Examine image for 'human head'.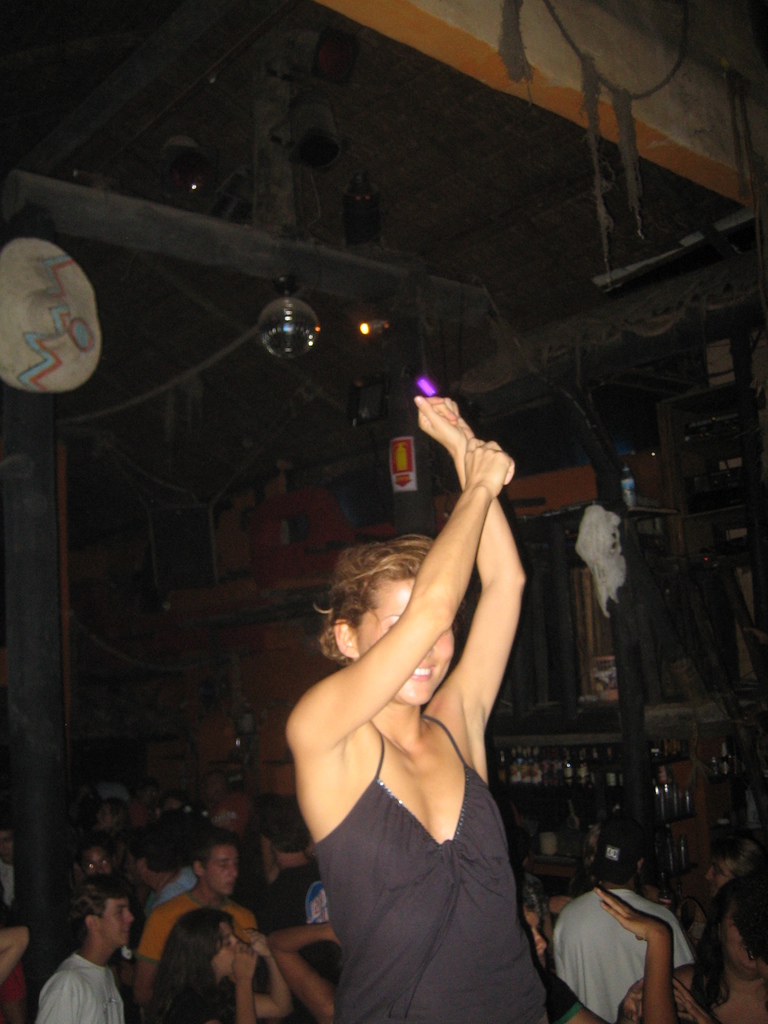
Examination result: (641,877,676,900).
